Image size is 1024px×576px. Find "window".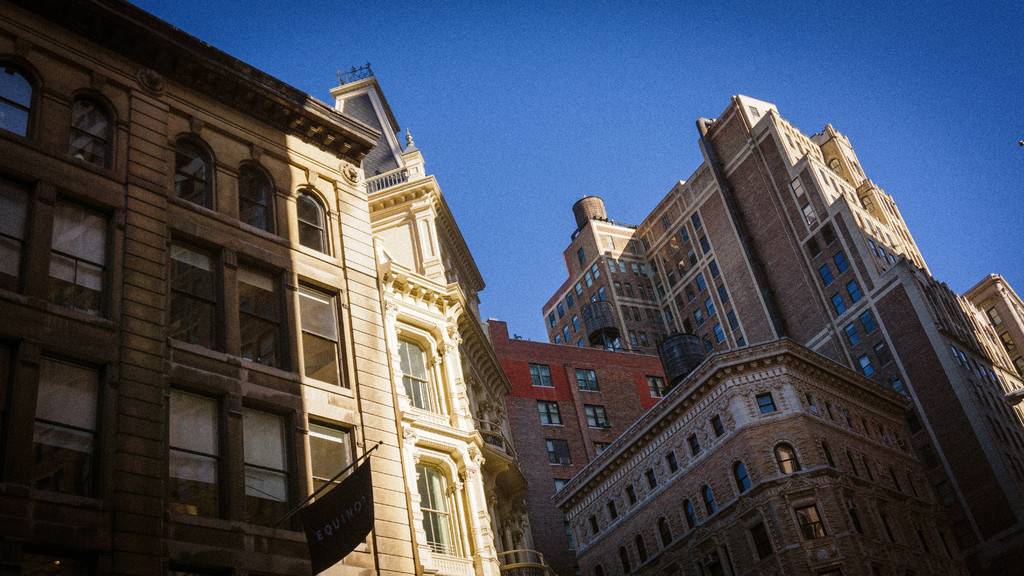
{"x1": 856, "y1": 354, "x2": 872, "y2": 373}.
